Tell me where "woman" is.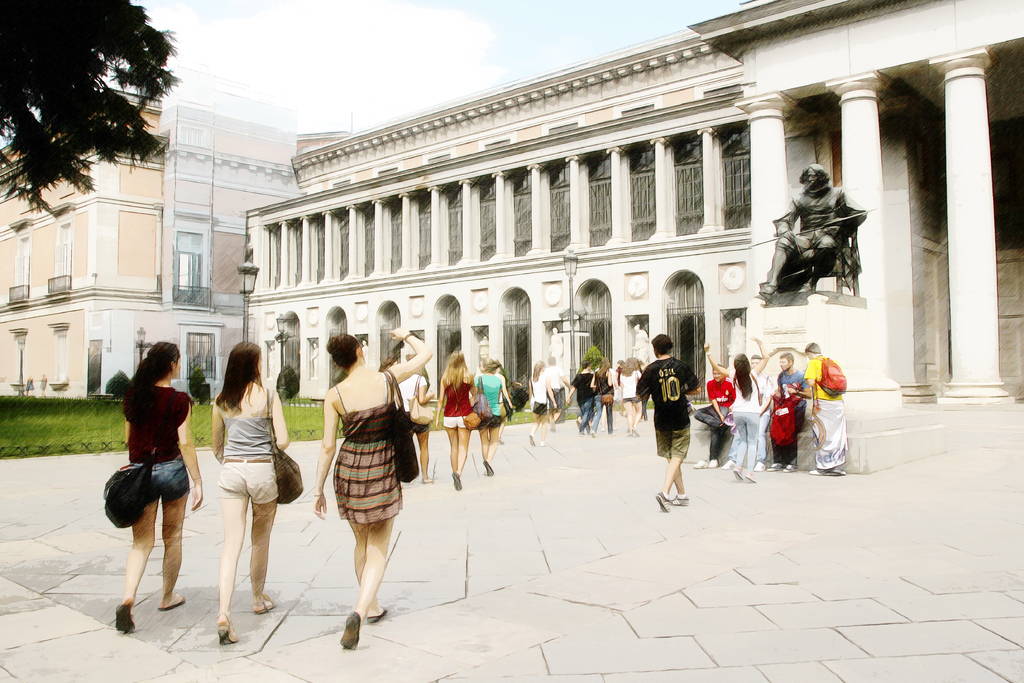
"woman" is at left=311, top=325, right=429, bottom=647.
